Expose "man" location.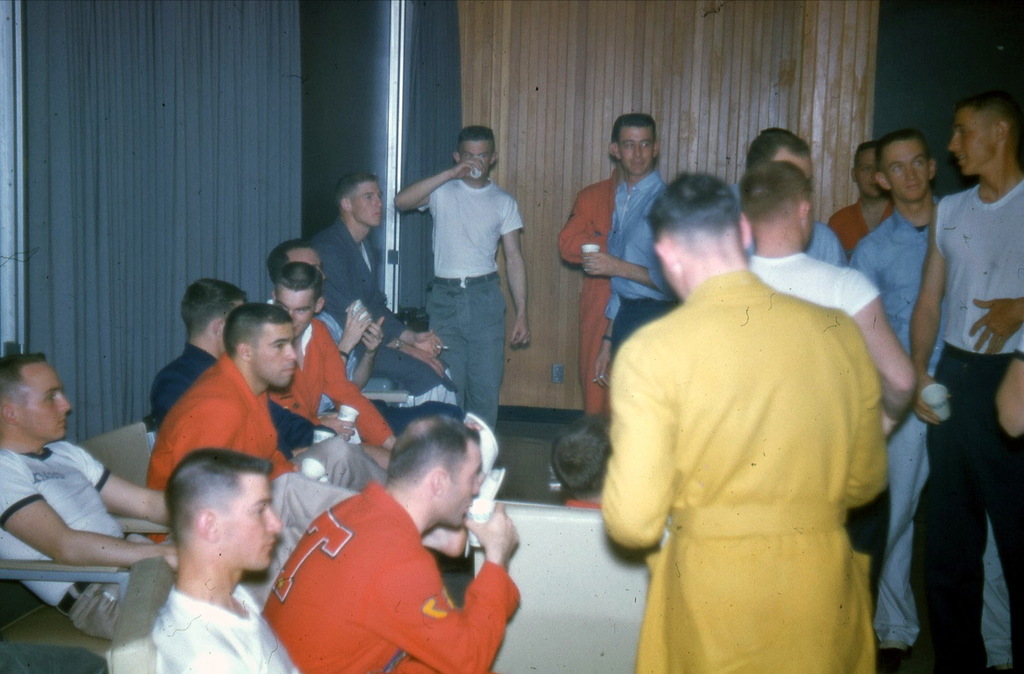
Exposed at detection(394, 113, 532, 447).
